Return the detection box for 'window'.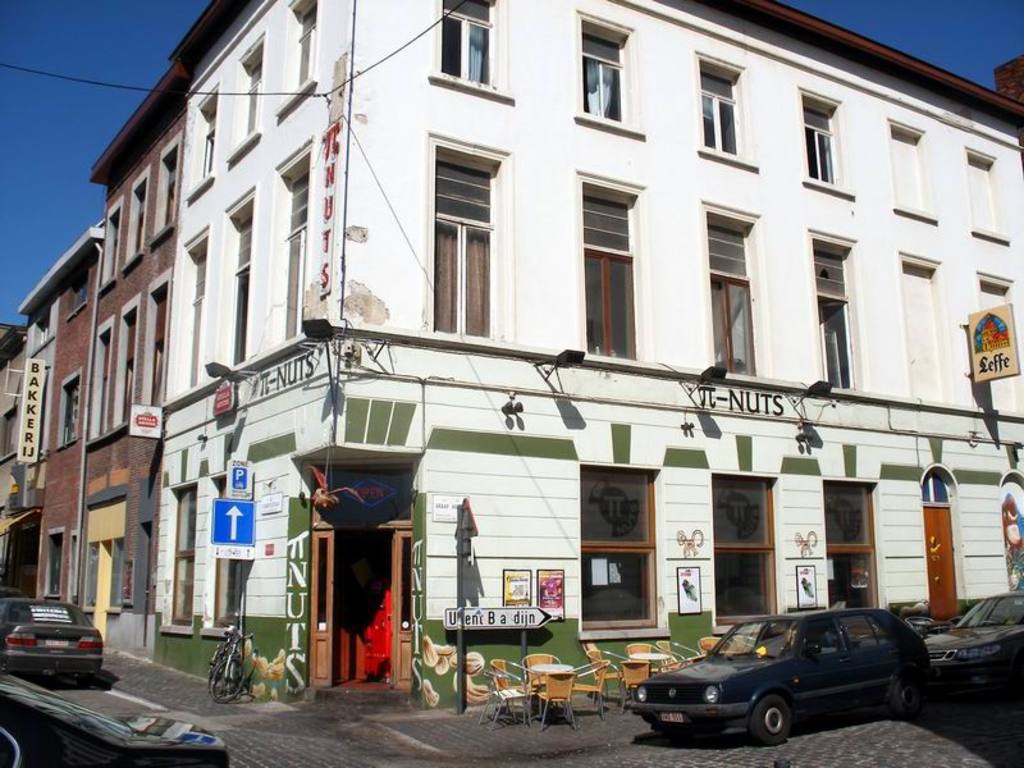
box=[982, 275, 1020, 413].
